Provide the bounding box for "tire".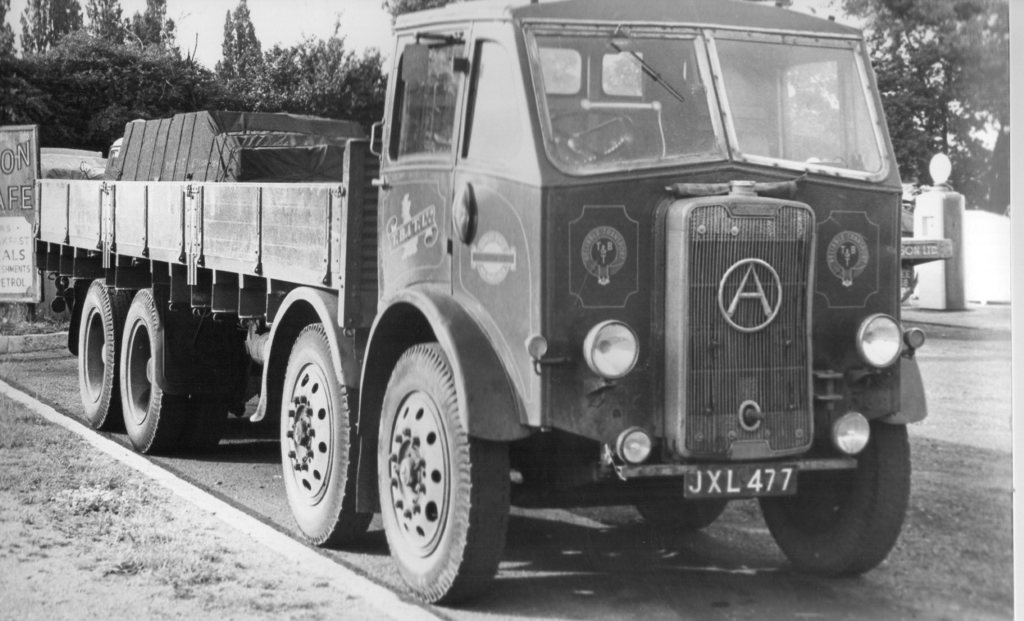
[left=113, top=283, right=230, bottom=457].
